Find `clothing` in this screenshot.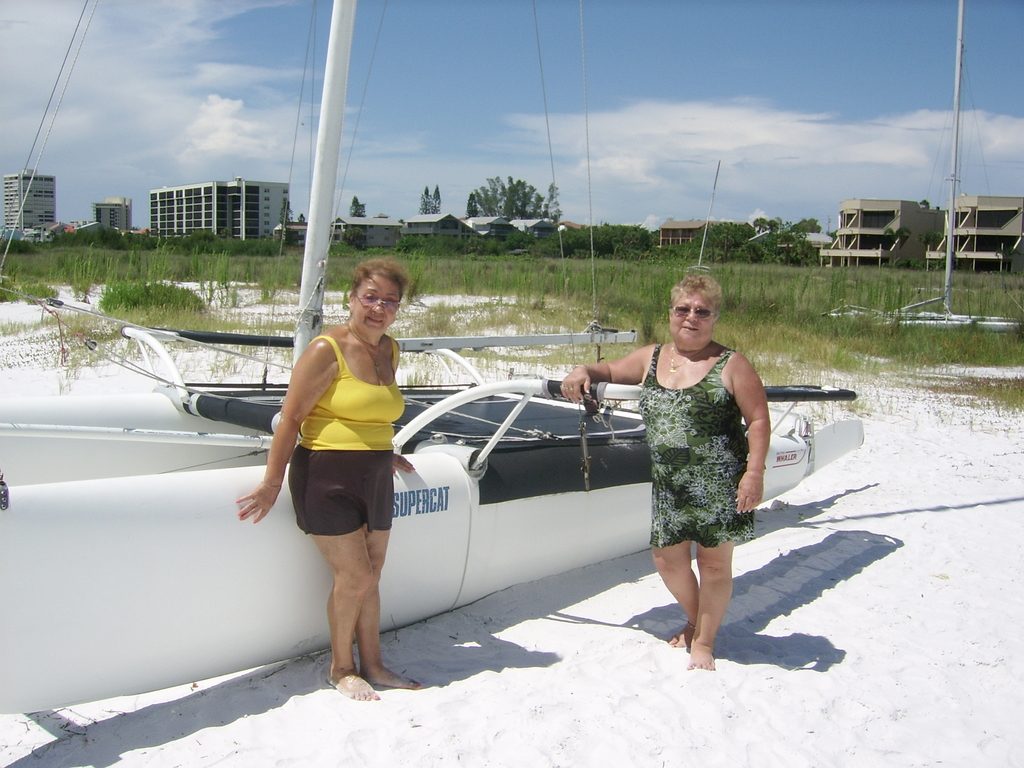
The bounding box for `clothing` is 288/332/403/540.
